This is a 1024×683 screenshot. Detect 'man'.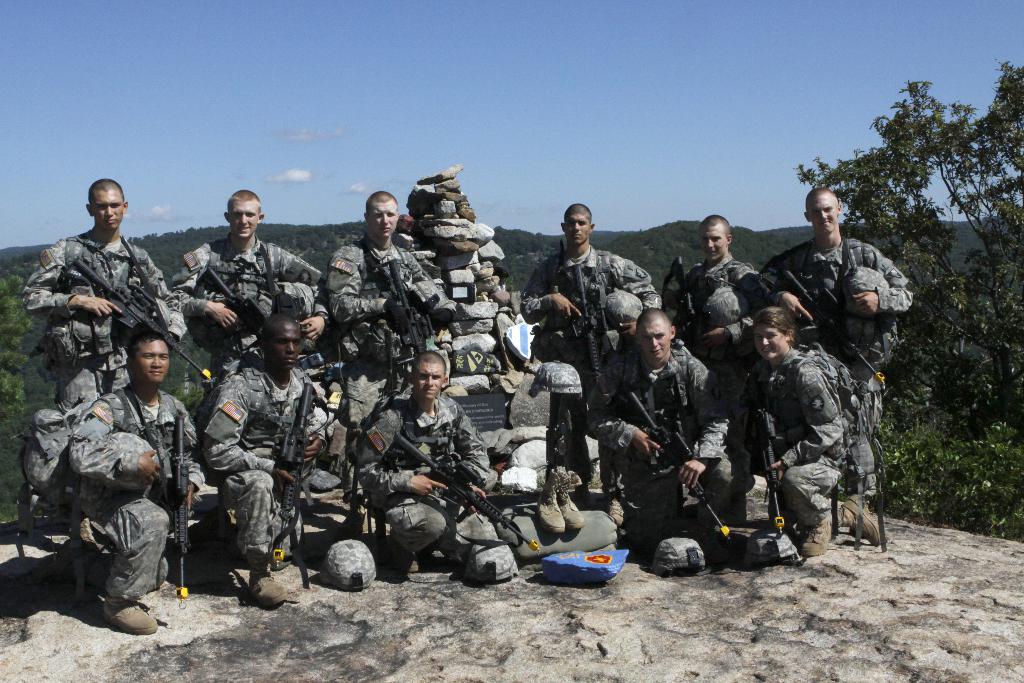
Rect(200, 312, 359, 605).
